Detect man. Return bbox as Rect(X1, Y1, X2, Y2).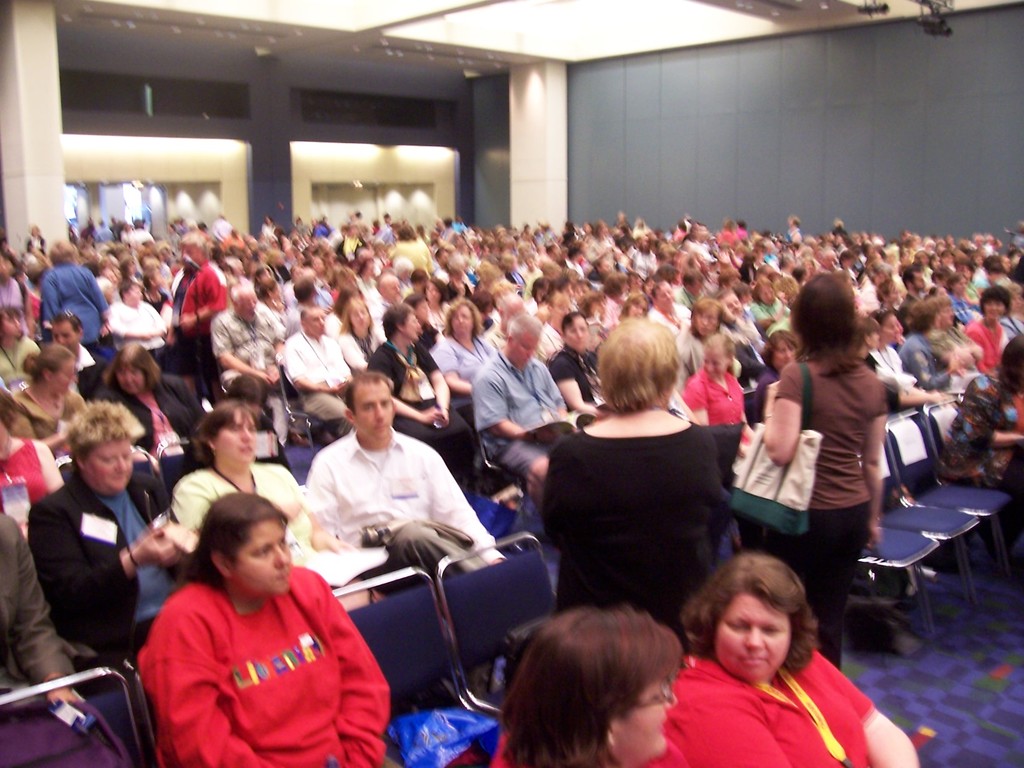
Rect(473, 316, 584, 479).
